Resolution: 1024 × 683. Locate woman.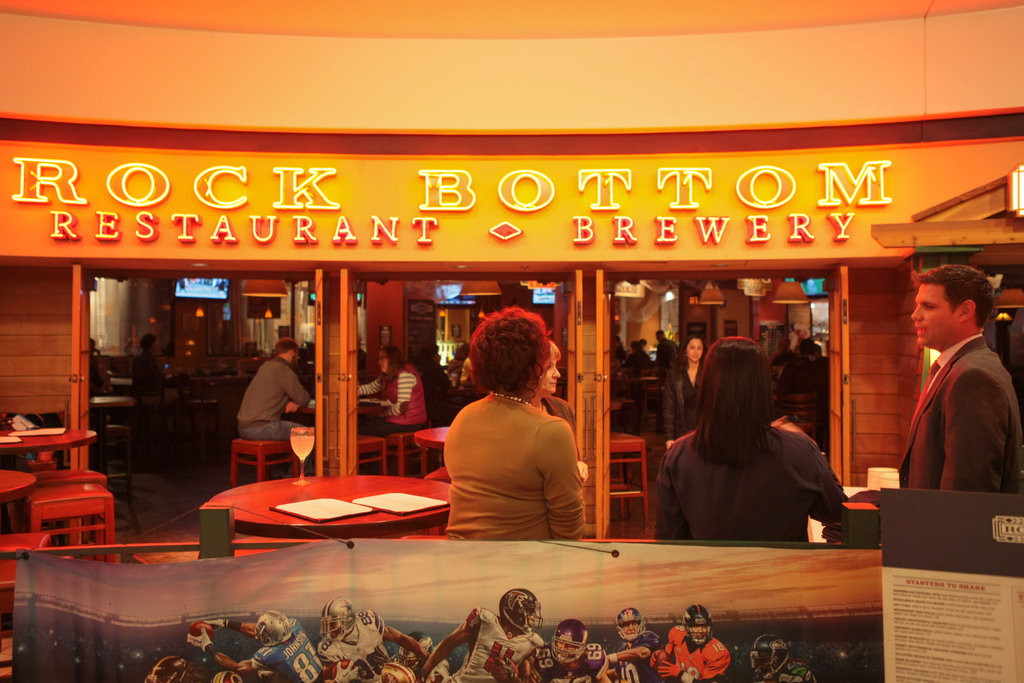
bbox=(660, 329, 703, 452).
